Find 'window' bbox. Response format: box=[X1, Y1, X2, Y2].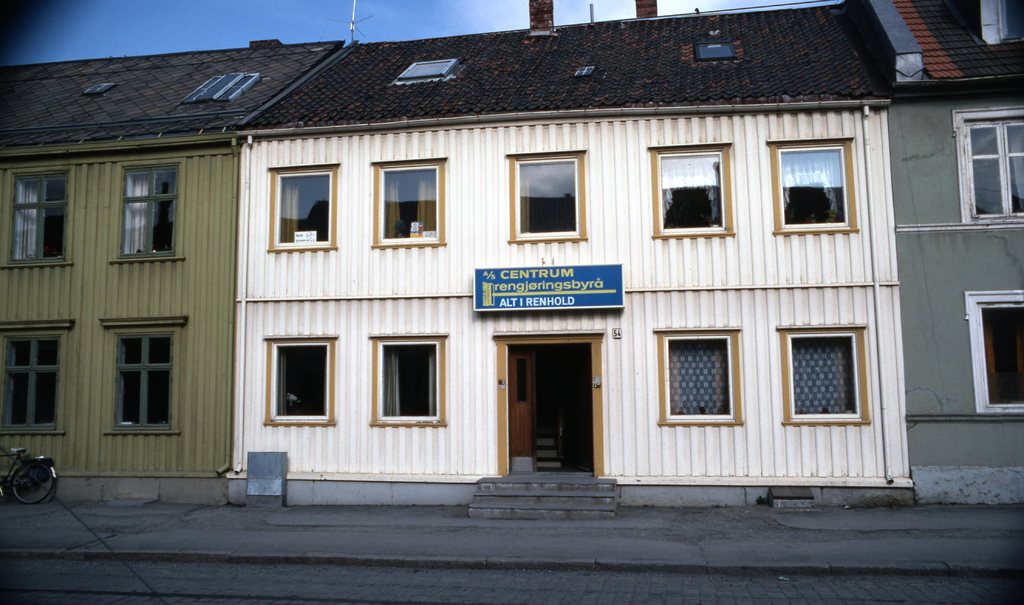
box=[699, 40, 730, 58].
